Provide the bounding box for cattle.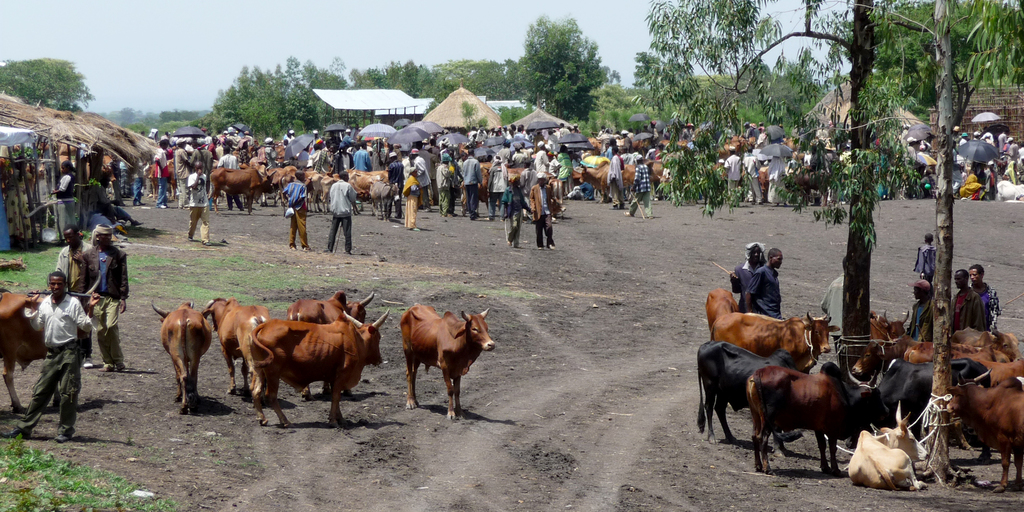
553 196 567 220.
